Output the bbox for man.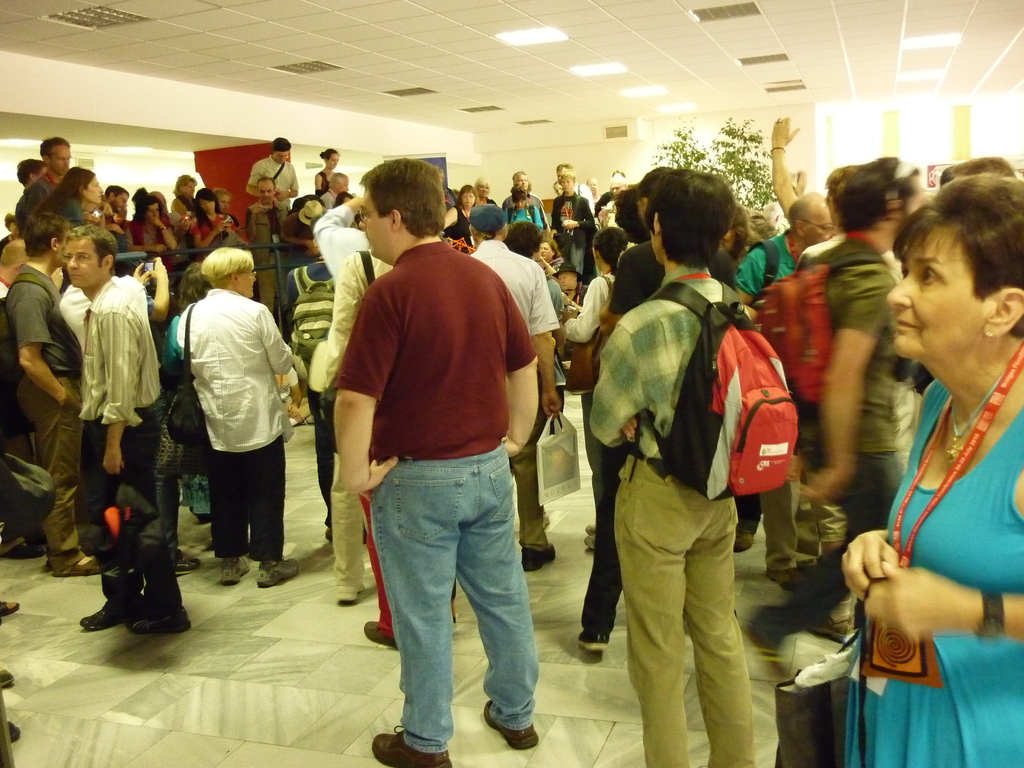
(x1=459, y1=202, x2=558, y2=574).
